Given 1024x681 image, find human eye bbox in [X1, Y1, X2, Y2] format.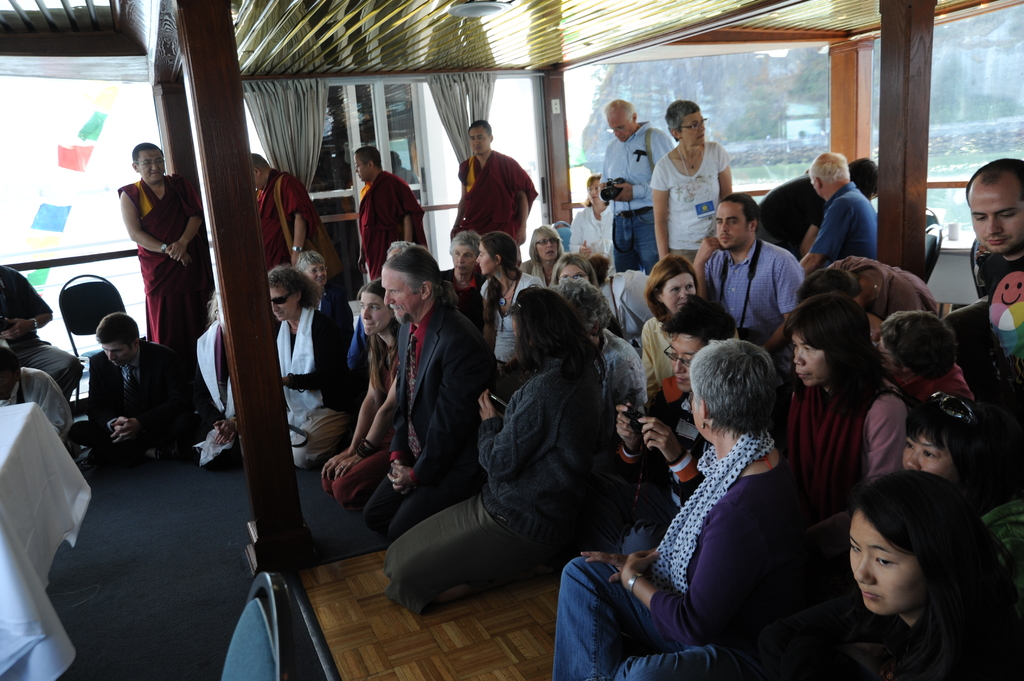
[551, 236, 560, 244].
